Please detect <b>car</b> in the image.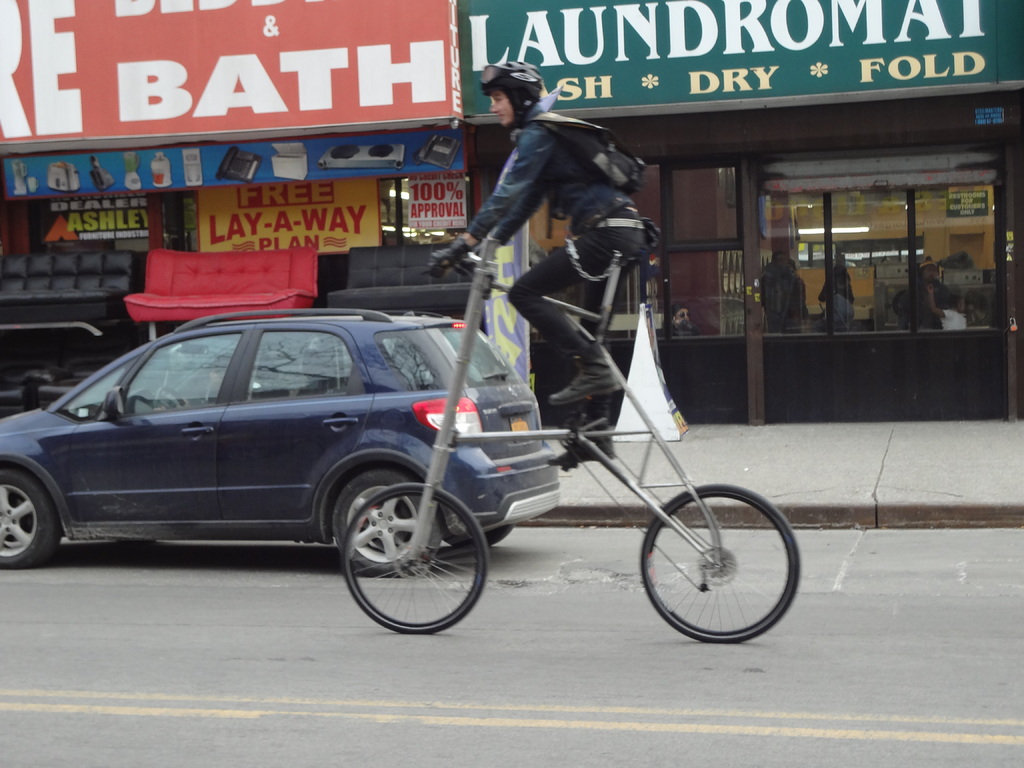
<box>0,307,568,579</box>.
